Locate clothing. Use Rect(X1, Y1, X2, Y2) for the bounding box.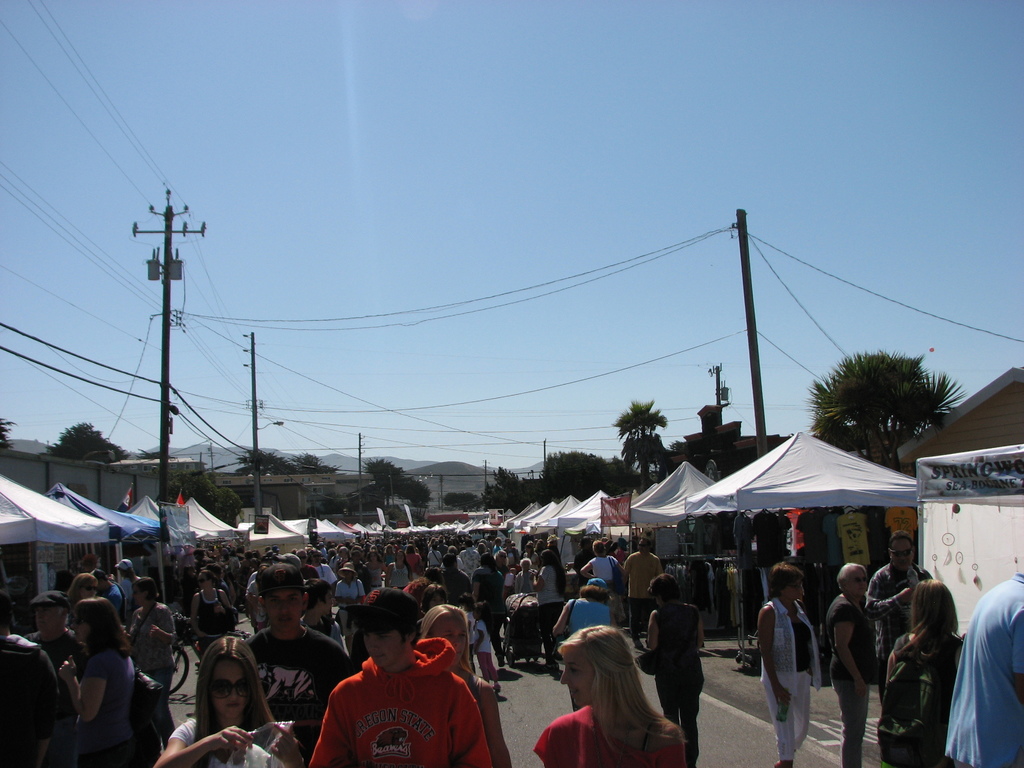
Rect(755, 504, 788, 572).
